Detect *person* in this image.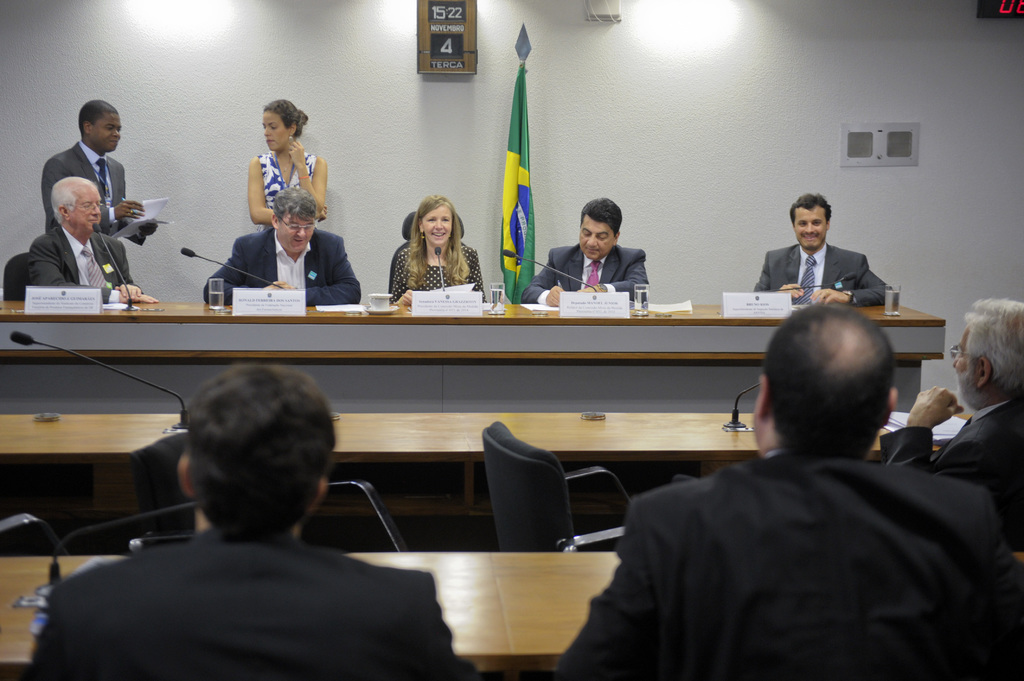
Detection: {"x1": 894, "y1": 293, "x2": 1023, "y2": 506}.
